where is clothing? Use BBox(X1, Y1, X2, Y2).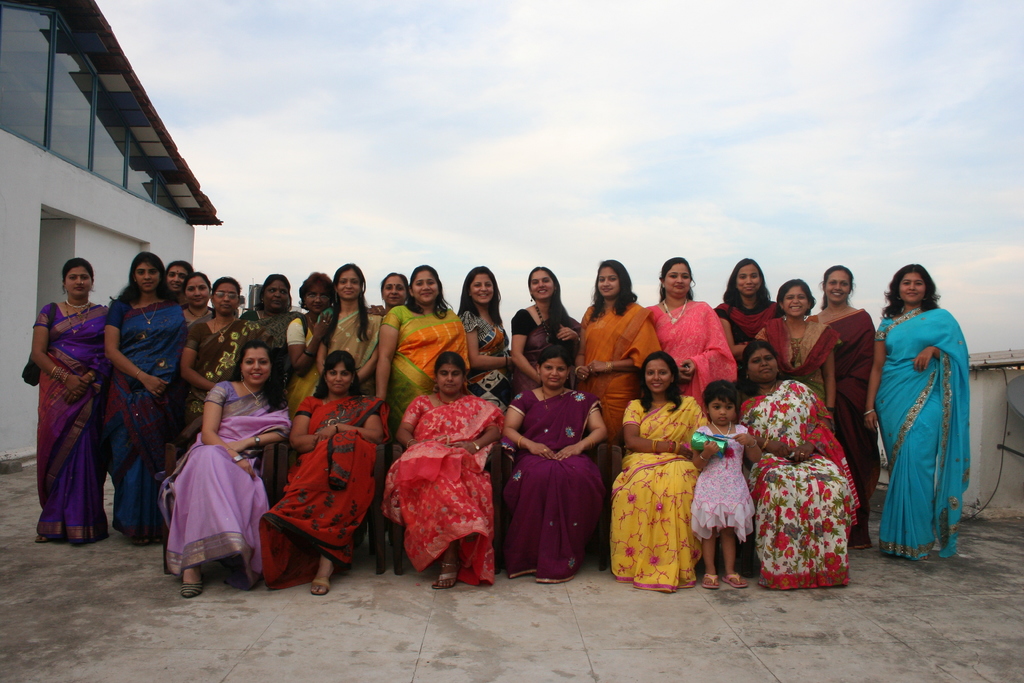
BBox(316, 297, 382, 400).
